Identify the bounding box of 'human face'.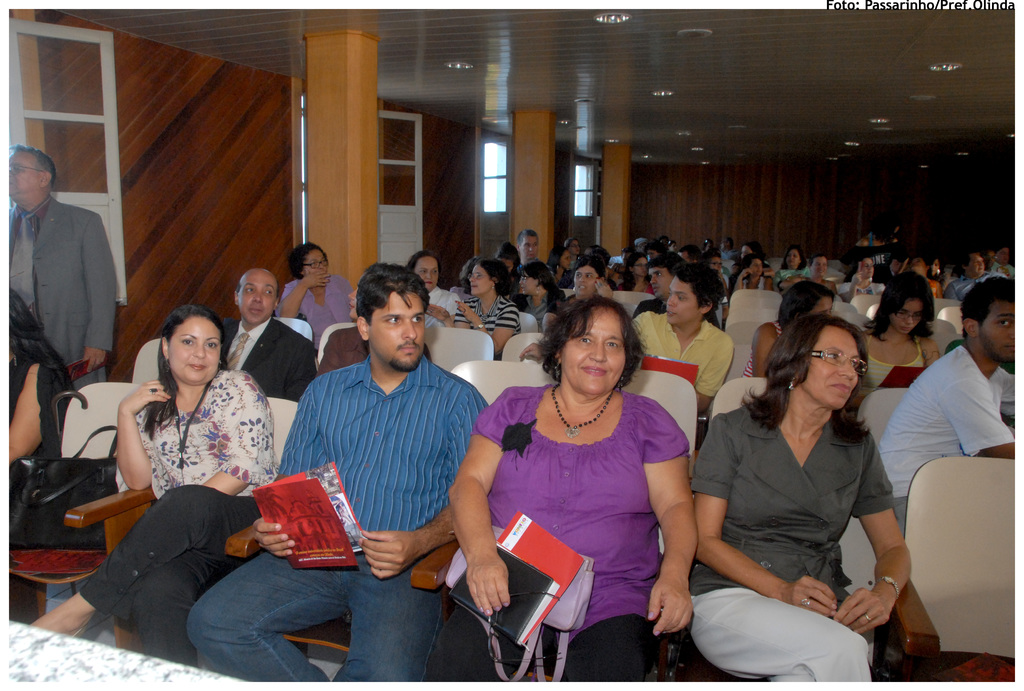
[997, 252, 1007, 267].
